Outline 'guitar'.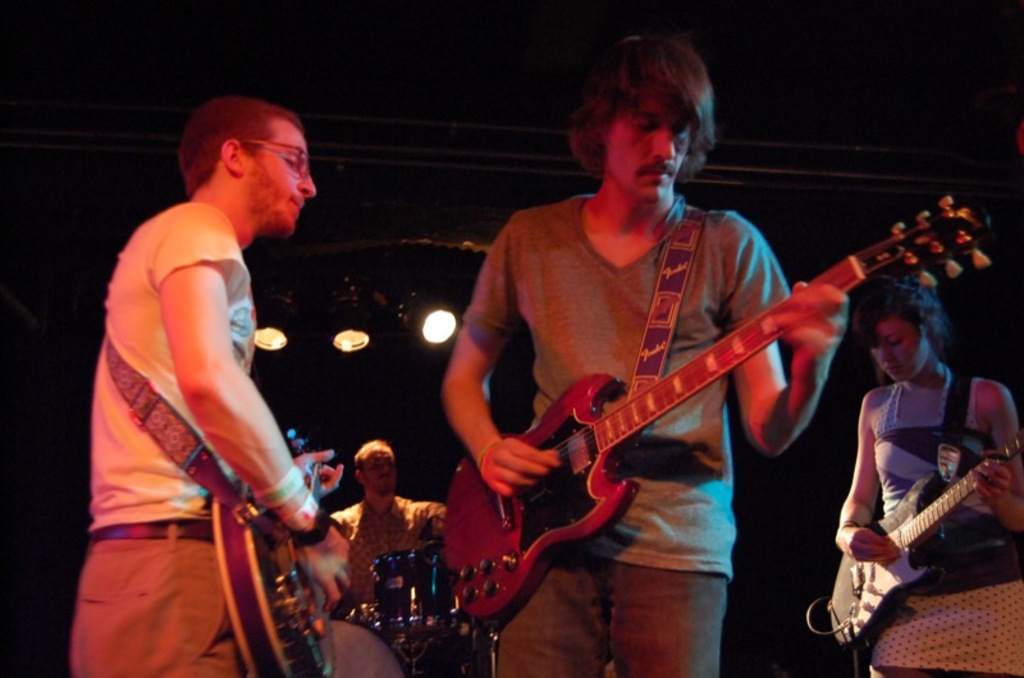
Outline: 838 440 1014 647.
